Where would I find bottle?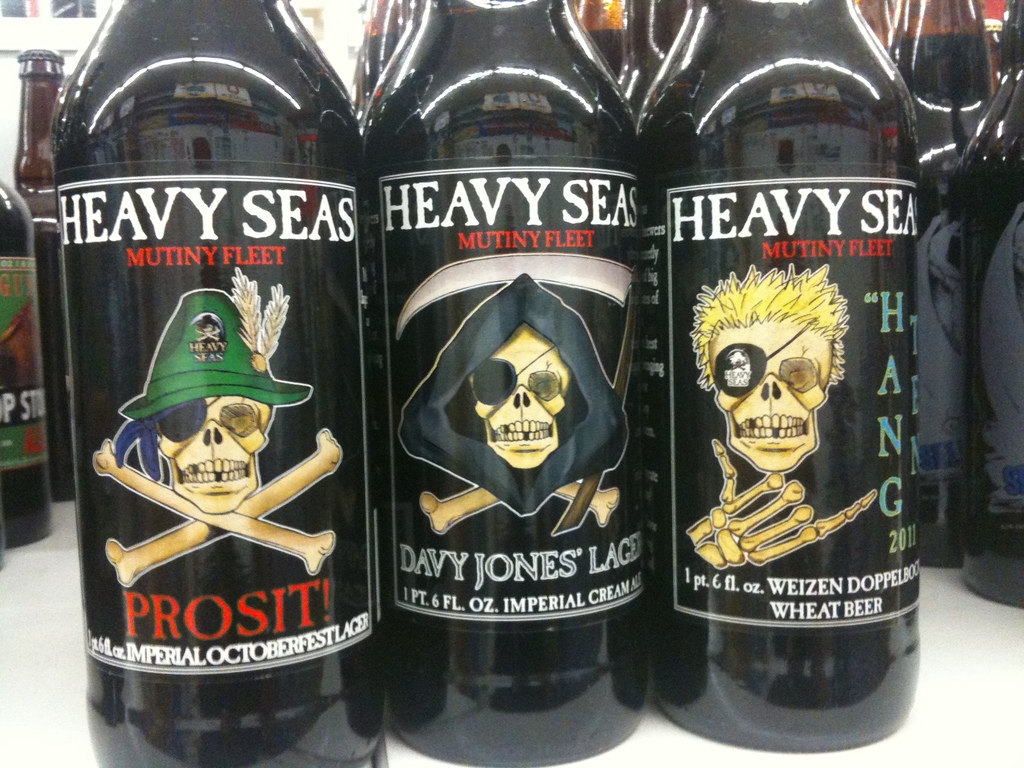
At [608, 0, 924, 744].
